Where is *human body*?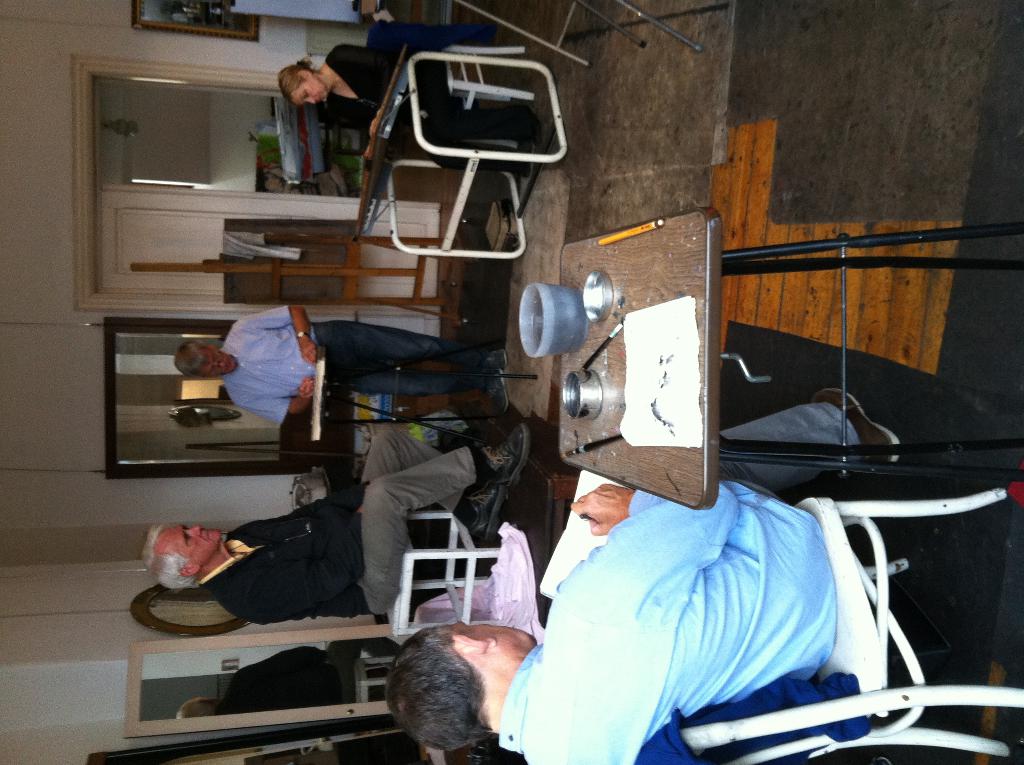
316 29 482 153.
